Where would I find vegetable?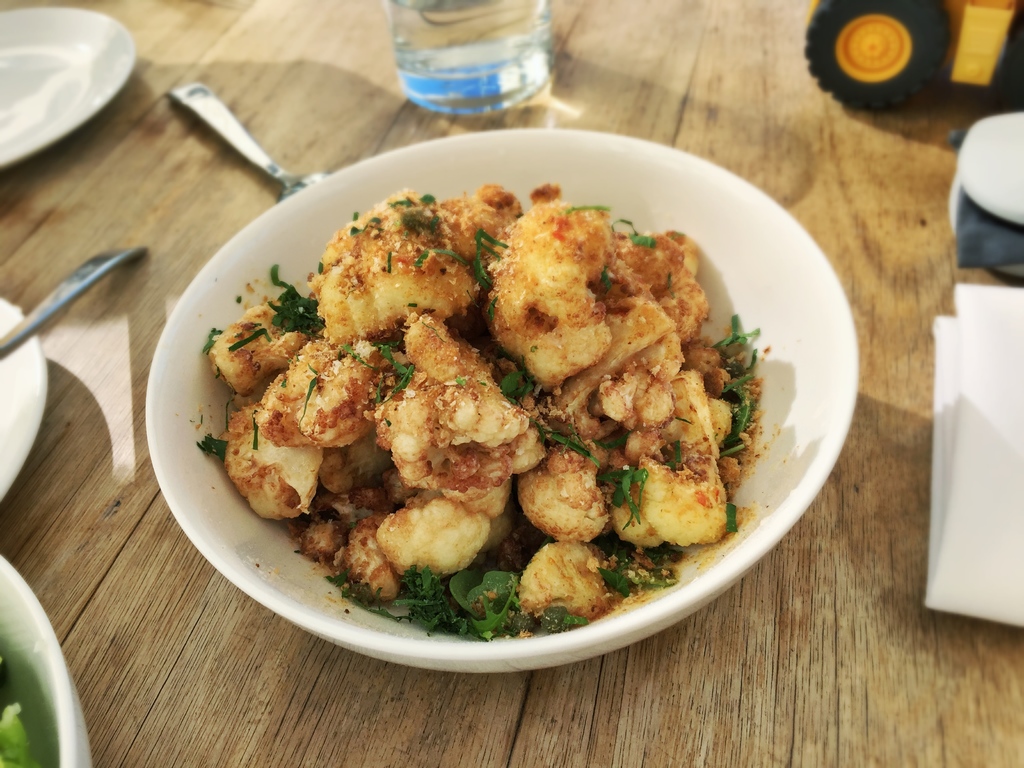
At crop(395, 368, 416, 392).
